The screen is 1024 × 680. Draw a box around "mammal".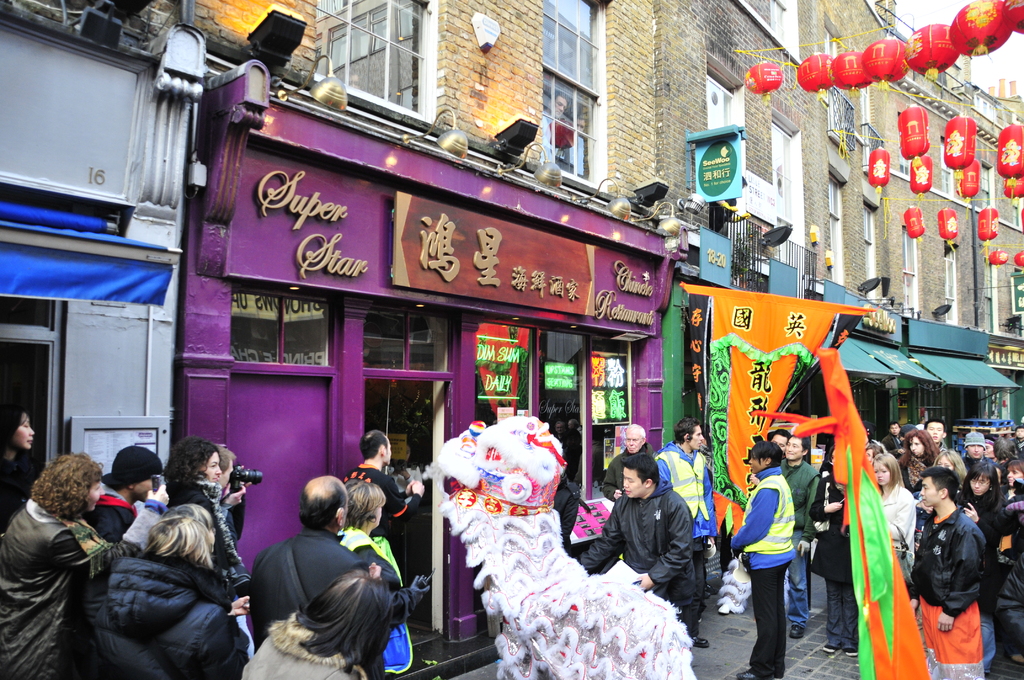
x1=1001, y1=456, x2=1020, y2=619.
